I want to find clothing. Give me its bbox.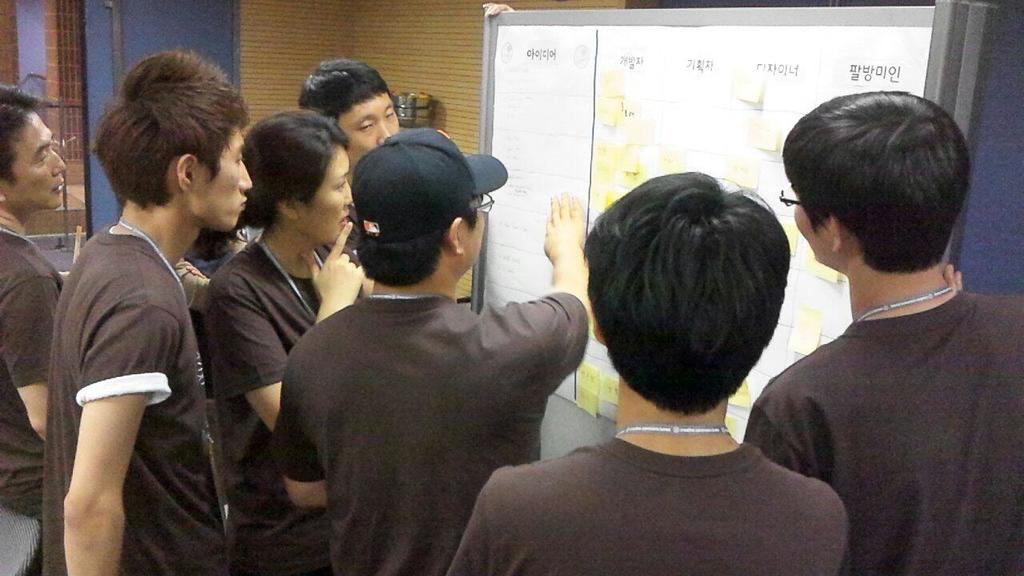
(741,286,1023,575).
